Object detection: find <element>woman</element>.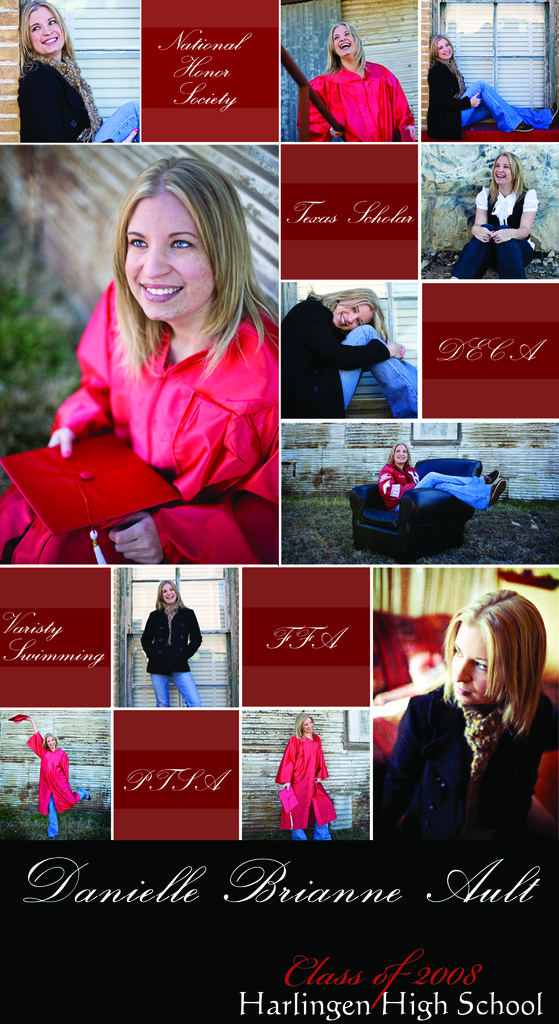
18,0,146,145.
